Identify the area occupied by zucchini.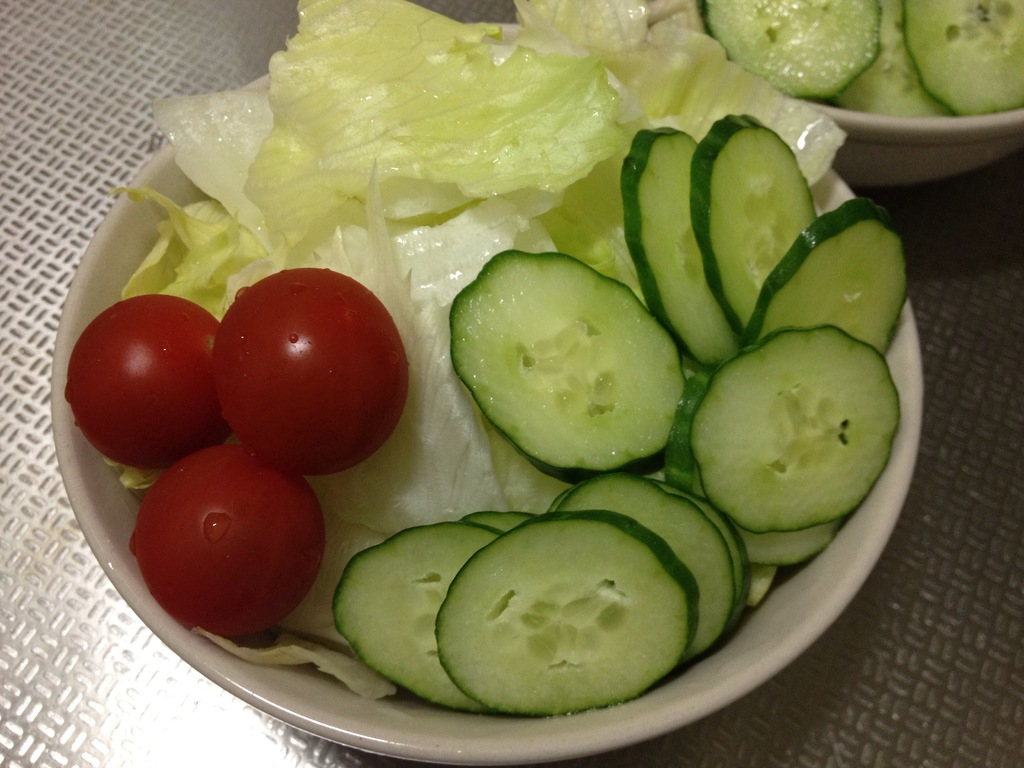
Area: locate(666, 373, 842, 572).
